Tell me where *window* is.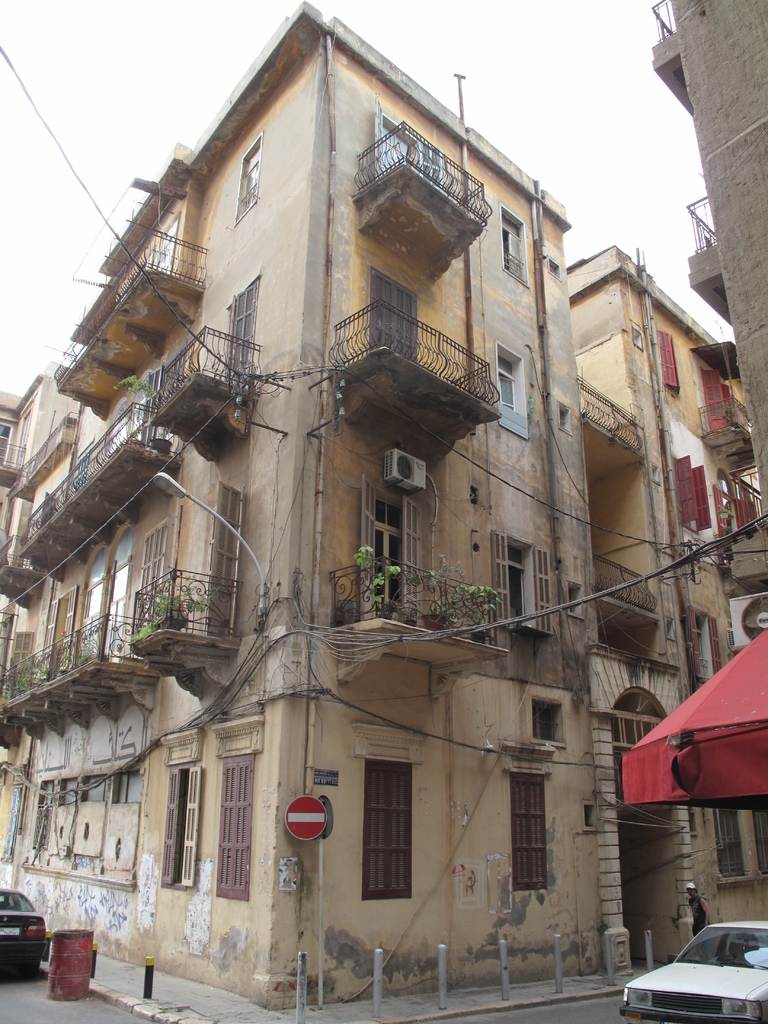
*window* is at (left=503, top=540, right=532, bottom=619).
